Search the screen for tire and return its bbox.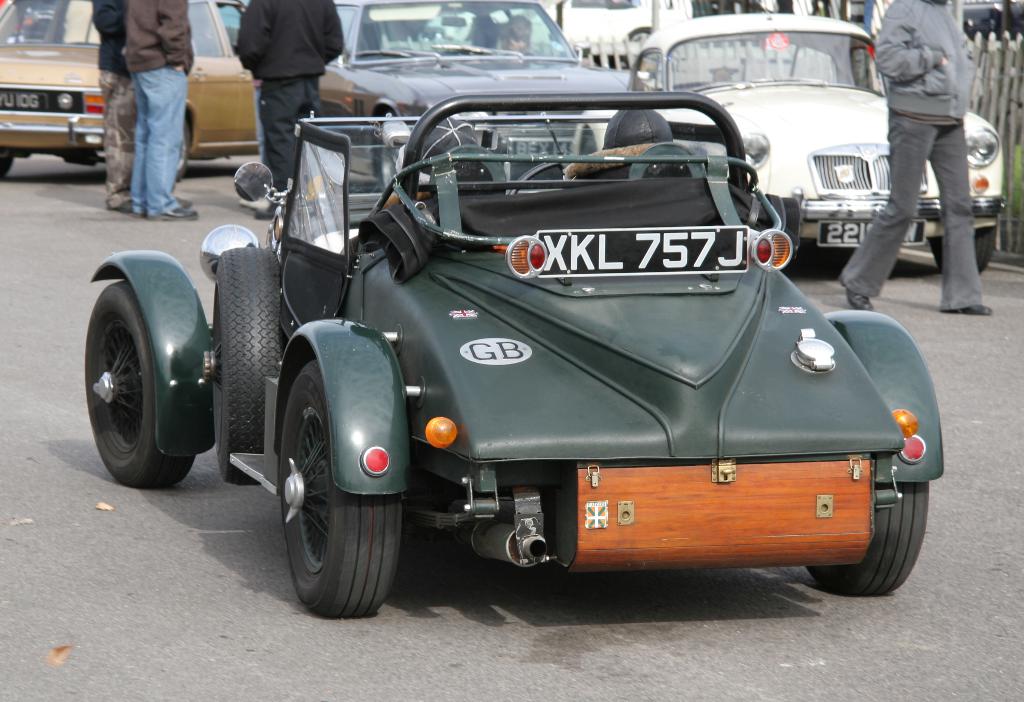
Found: region(927, 227, 998, 274).
